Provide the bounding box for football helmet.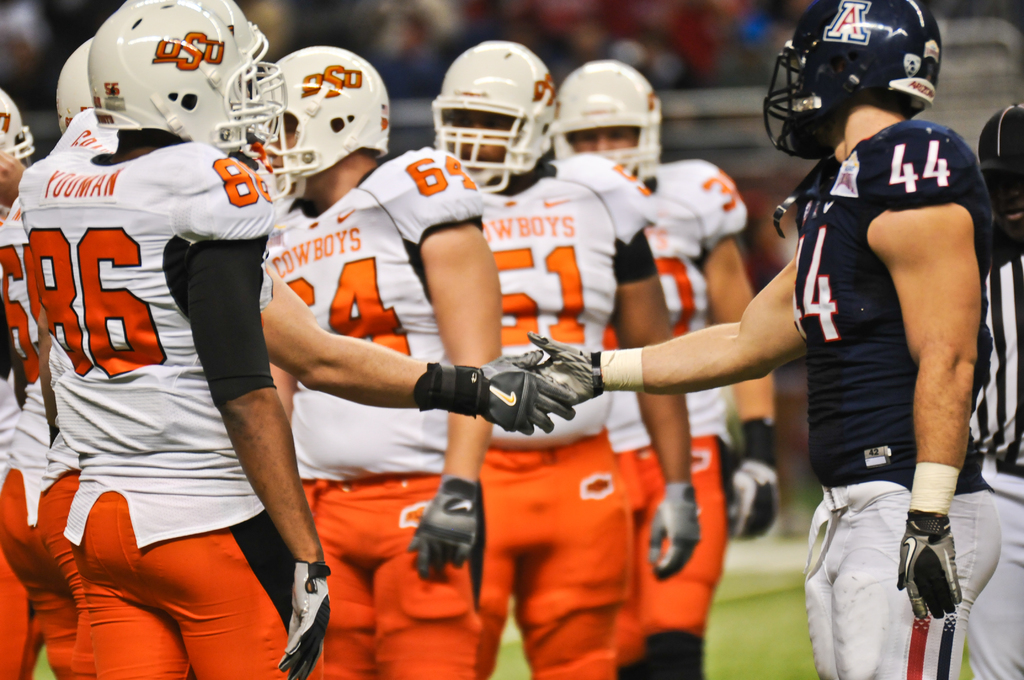
rect(0, 89, 33, 169).
